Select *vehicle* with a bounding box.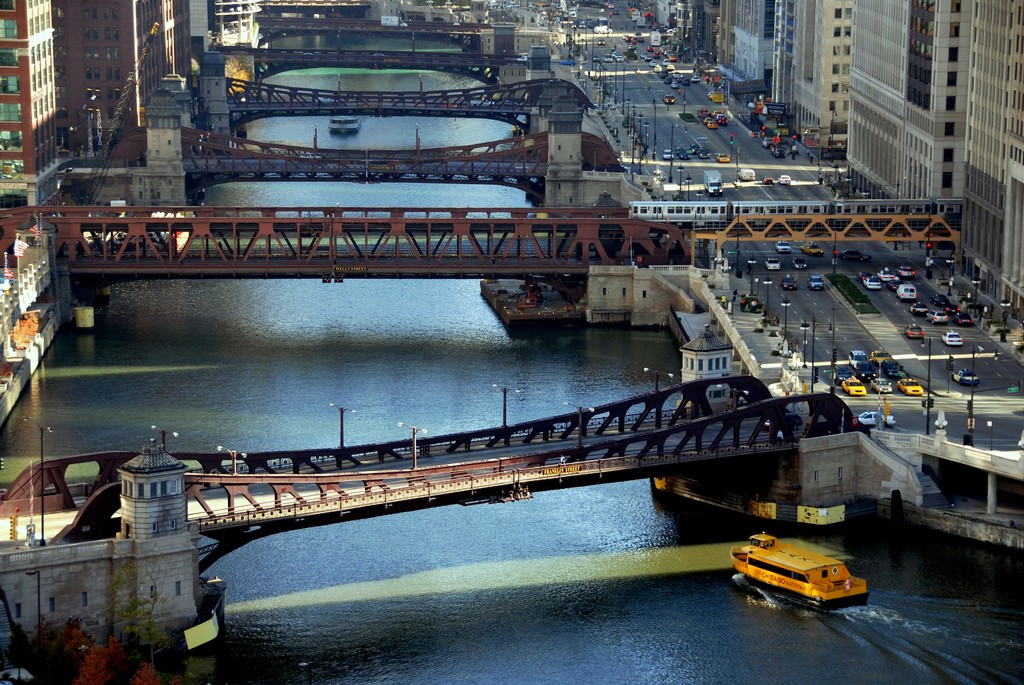
bbox=[842, 374, 872, 395].
